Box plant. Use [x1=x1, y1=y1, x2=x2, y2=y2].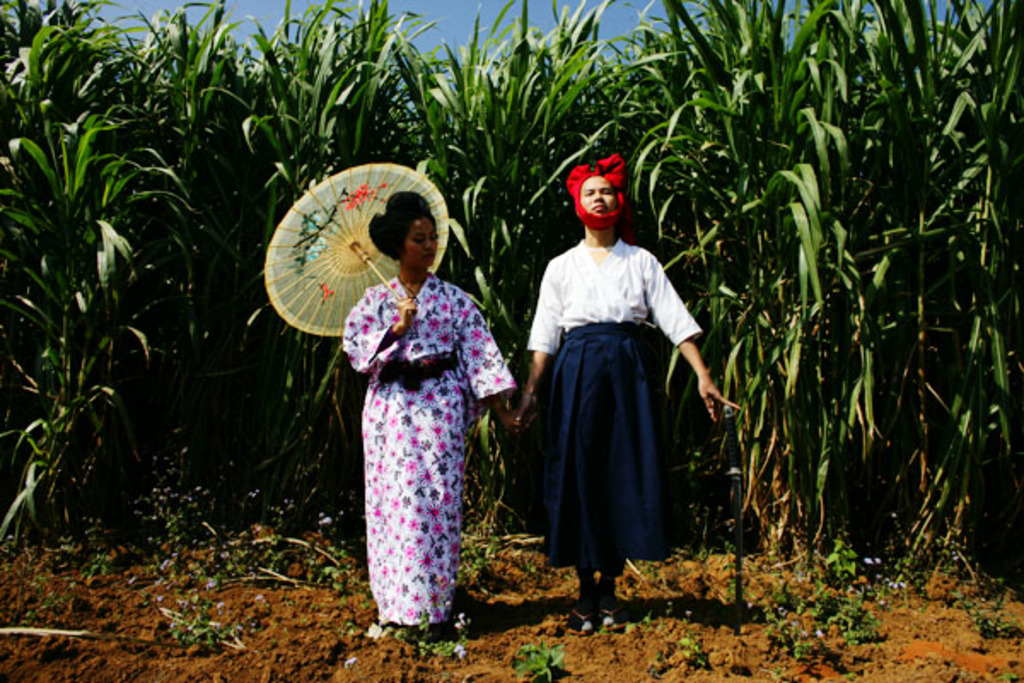
[x1=759, y1=582, x2=824, y2=668].
